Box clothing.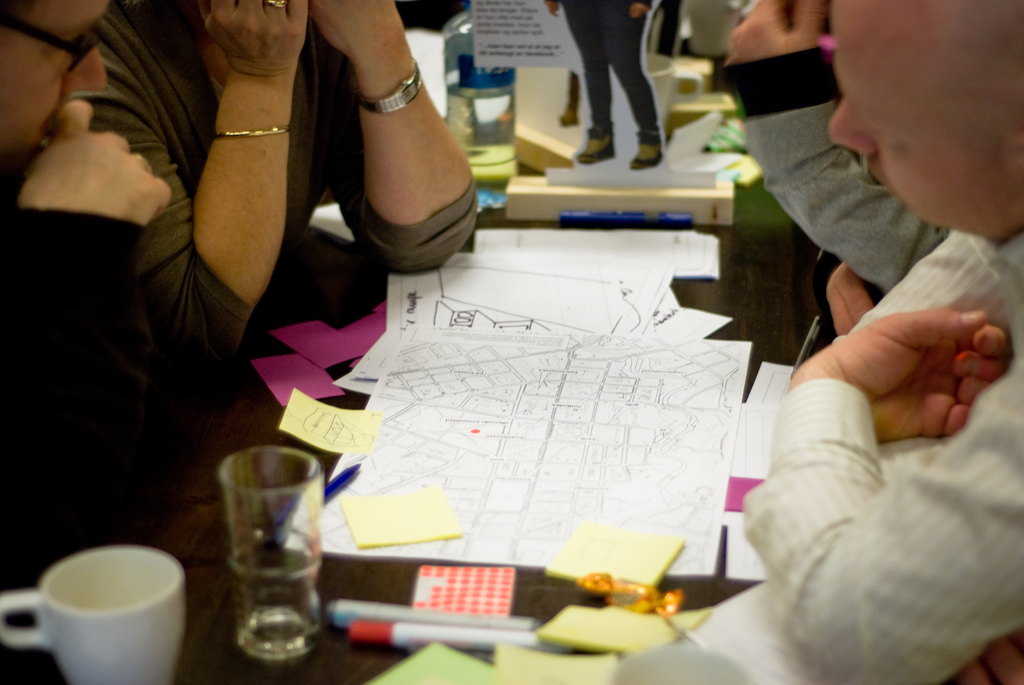
<bbox>31, 0, 477, 368</bbox>.
